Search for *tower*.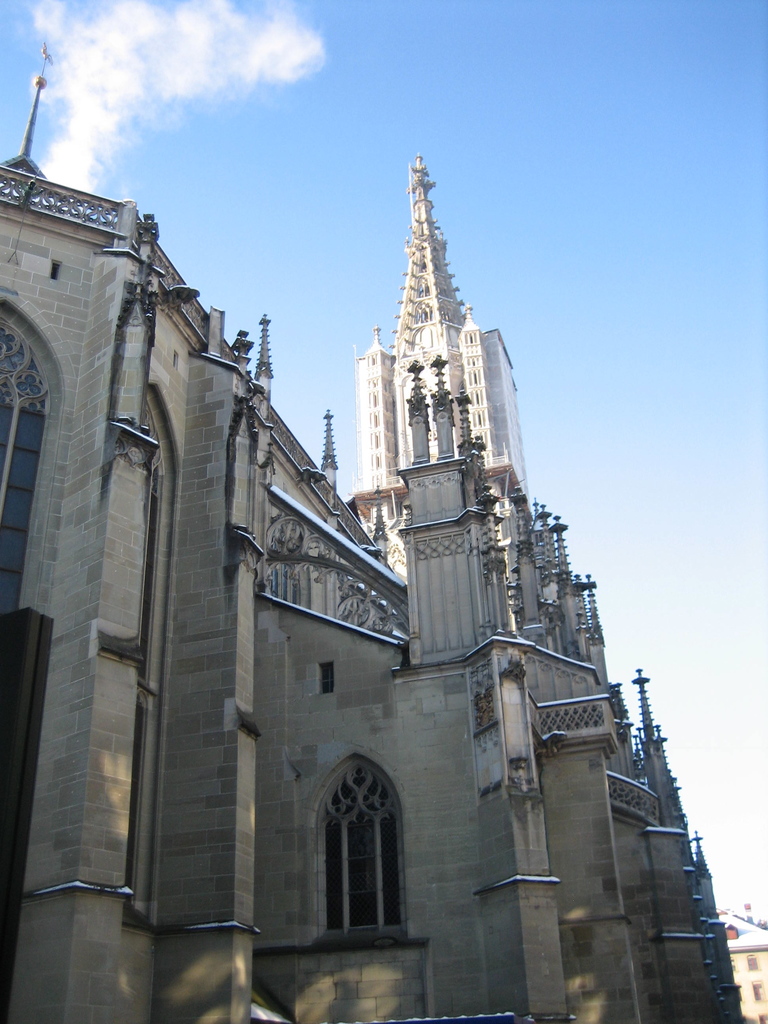
Found at (x1=349, y1=157, x2=524, y2=577).
